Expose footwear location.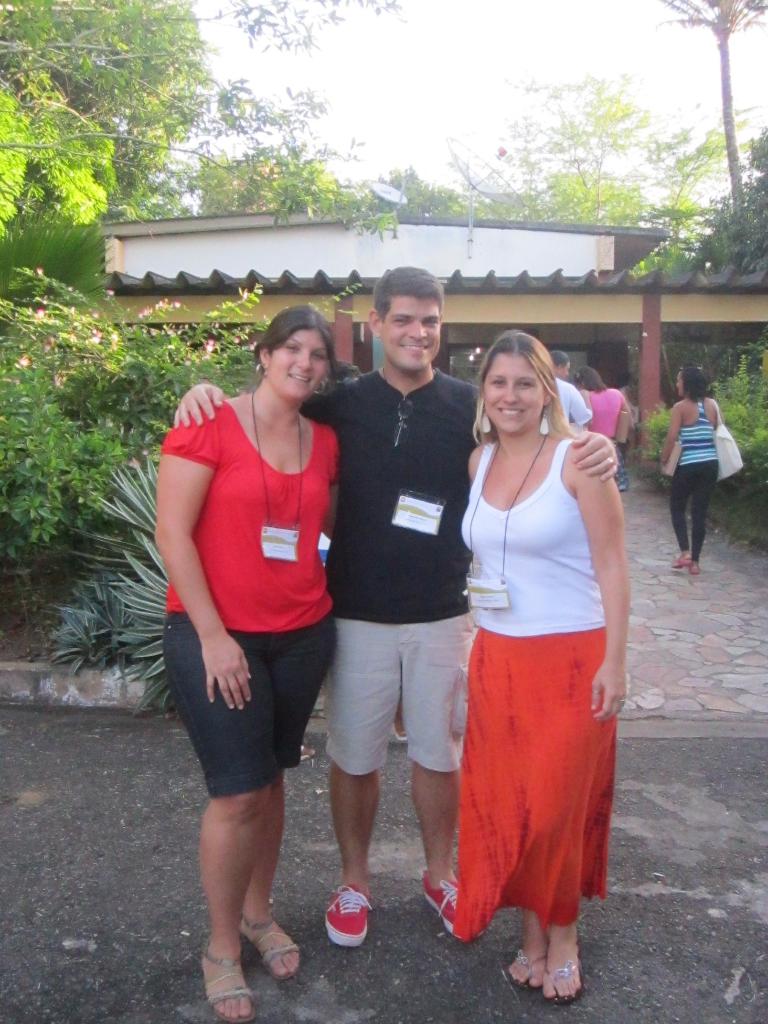
Exposed at bbox(321, 883, 368, 949).
